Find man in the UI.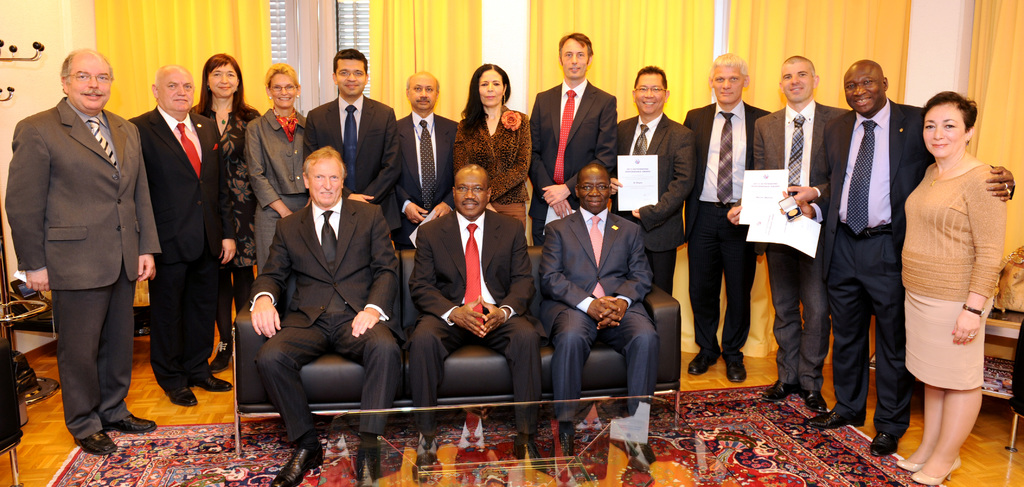
UI element at (x1=305, y1=55, x2=403, y2=234).
